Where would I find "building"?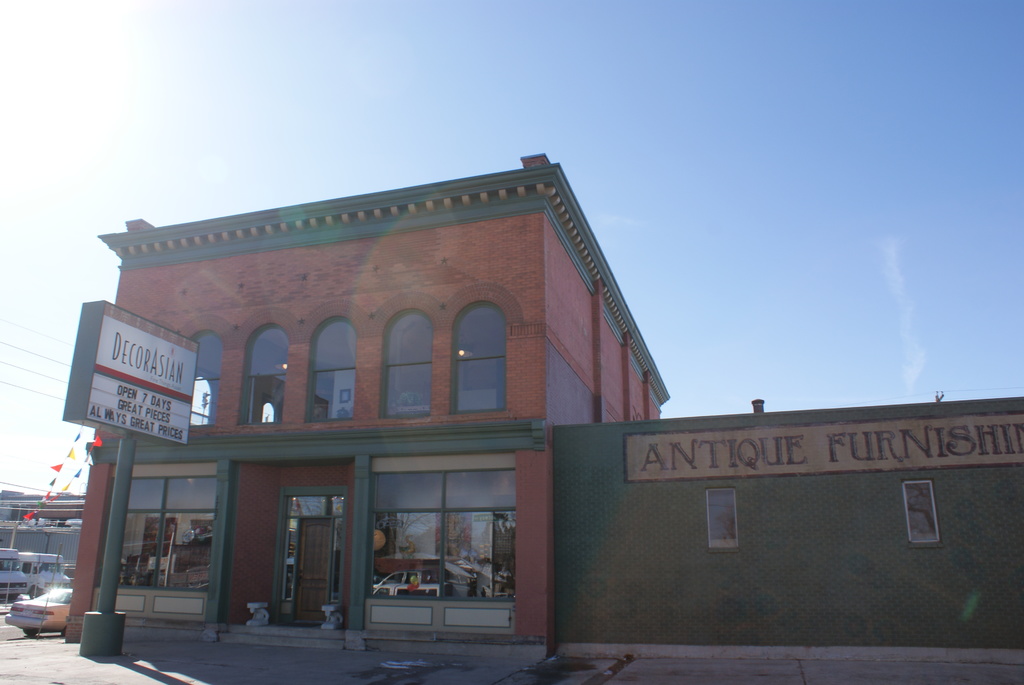
At select_region(50, 138, 1023, 670).
